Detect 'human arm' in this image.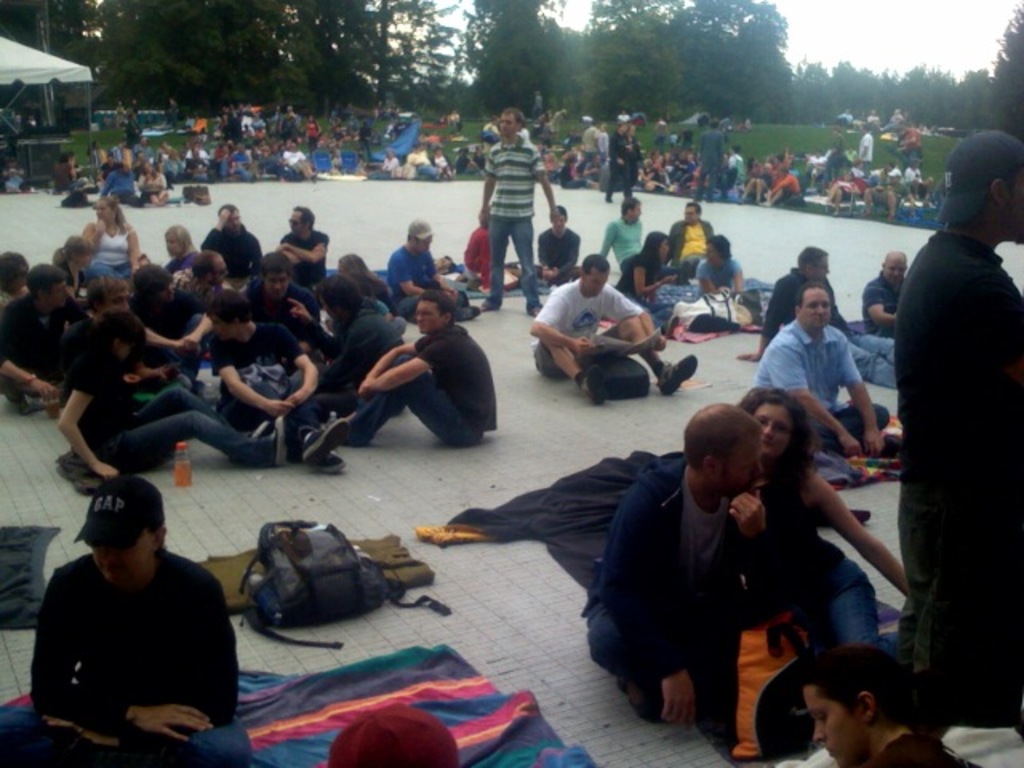
Detection: [842, 326, 890, 458].
